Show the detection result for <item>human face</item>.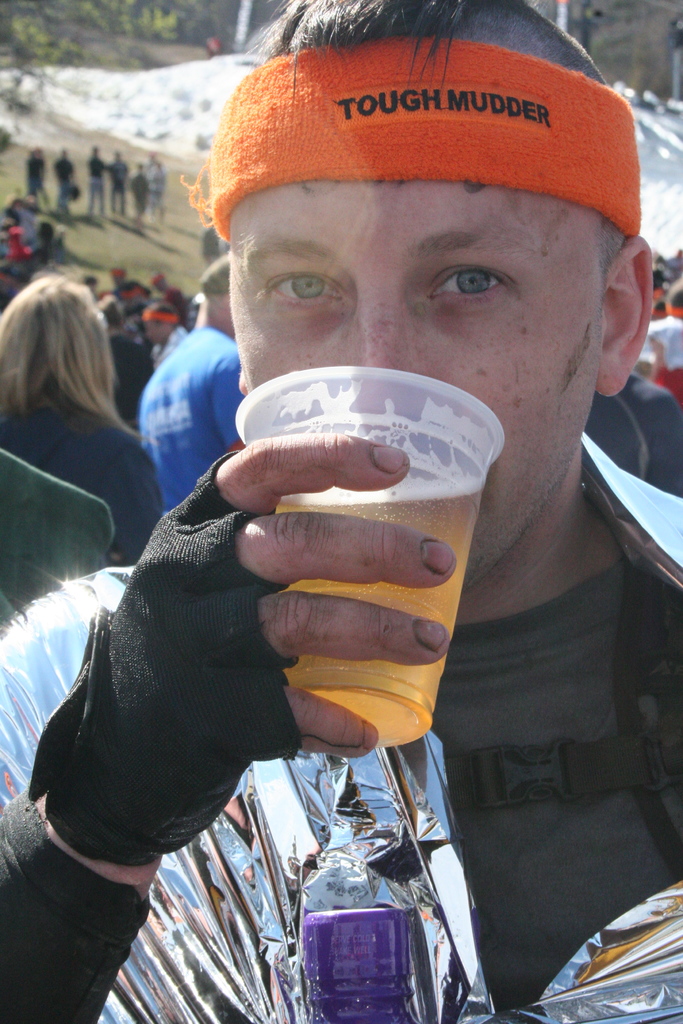
bbox=(236, 174, 607, 583).
